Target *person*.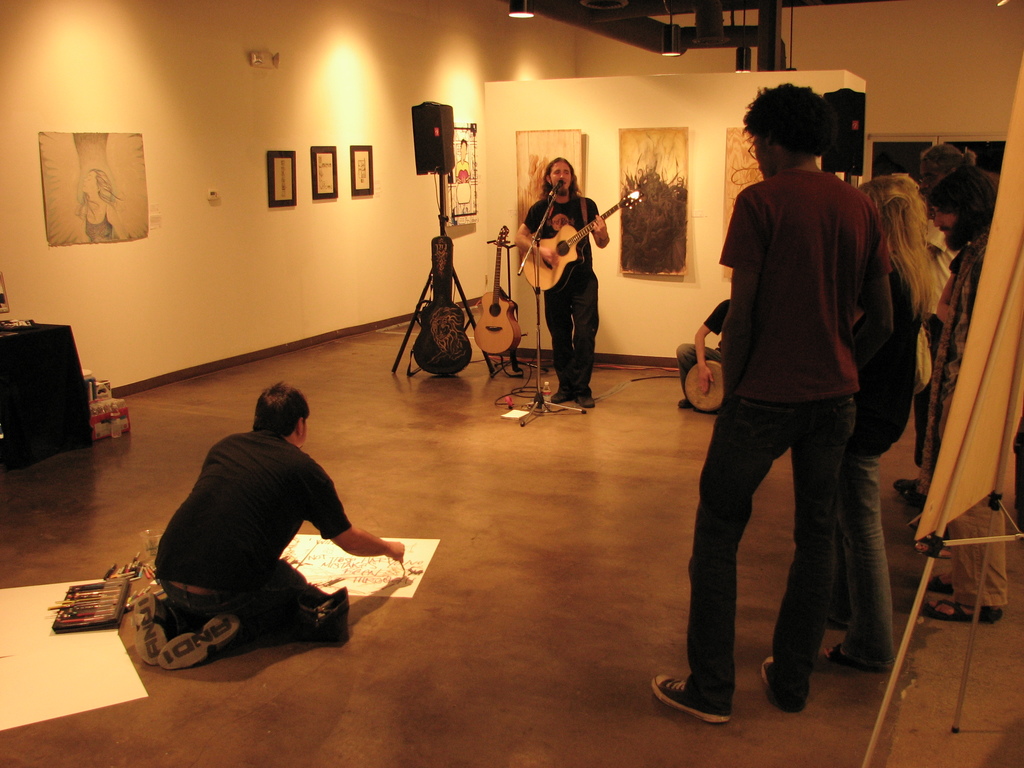
Target region: (x1=821, y1=172, x2=938, y2=673).
